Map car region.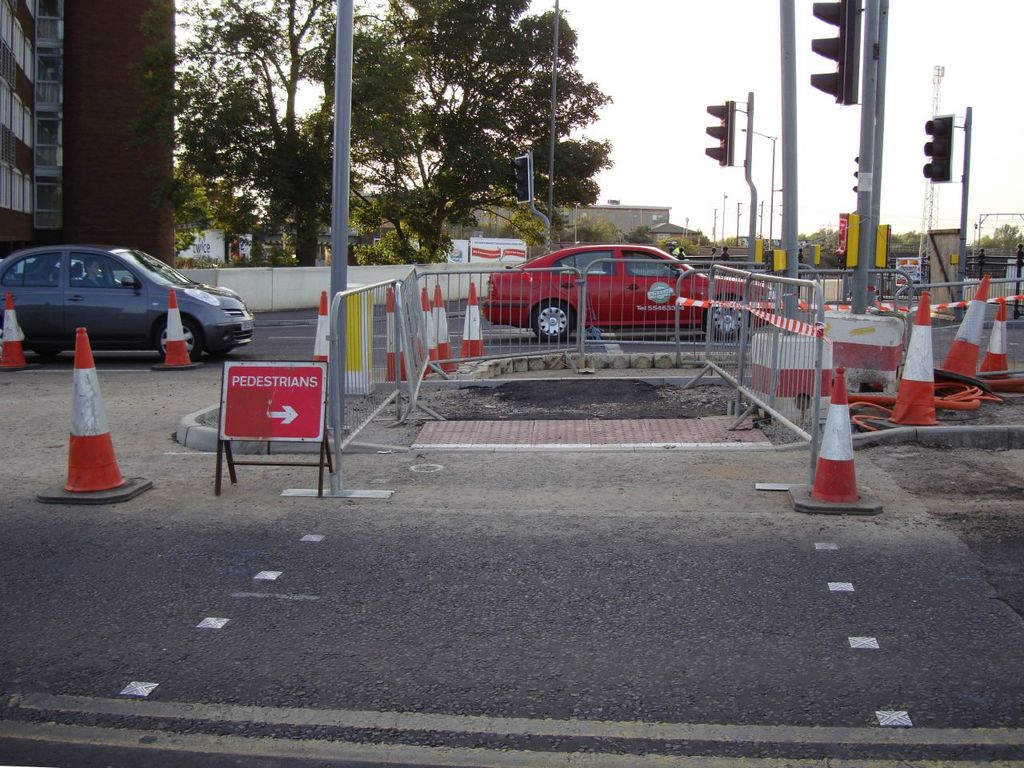
Mapped to 0, 245, 265, 374.
